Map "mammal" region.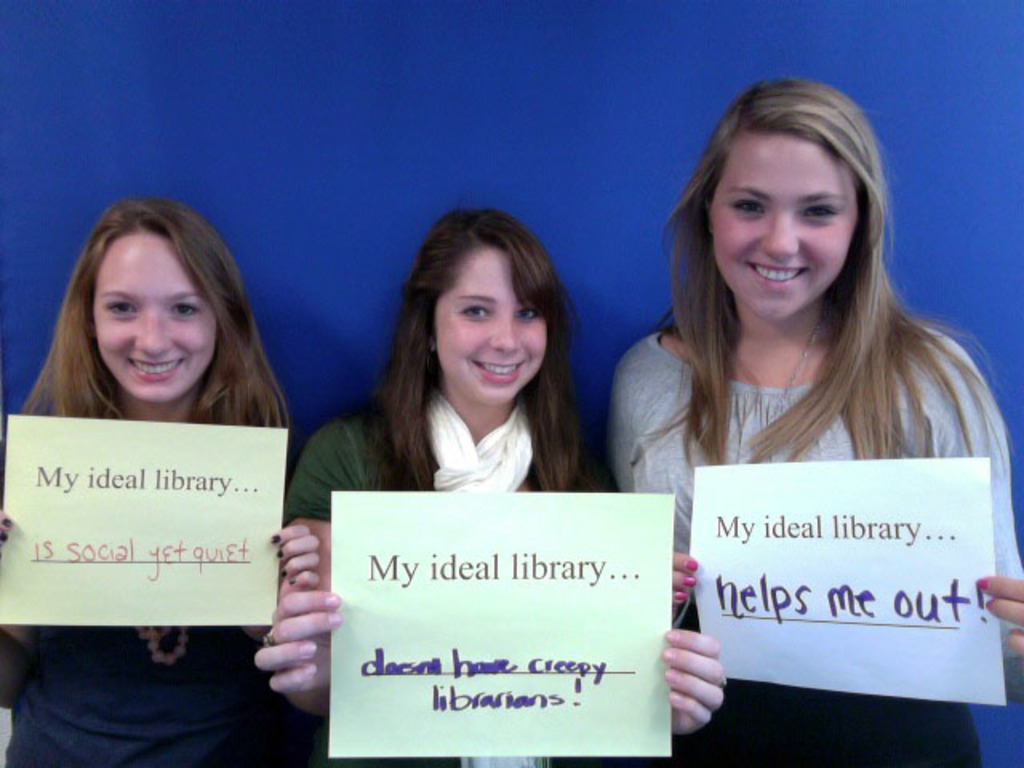
Mapped to (253,206,722,766).
